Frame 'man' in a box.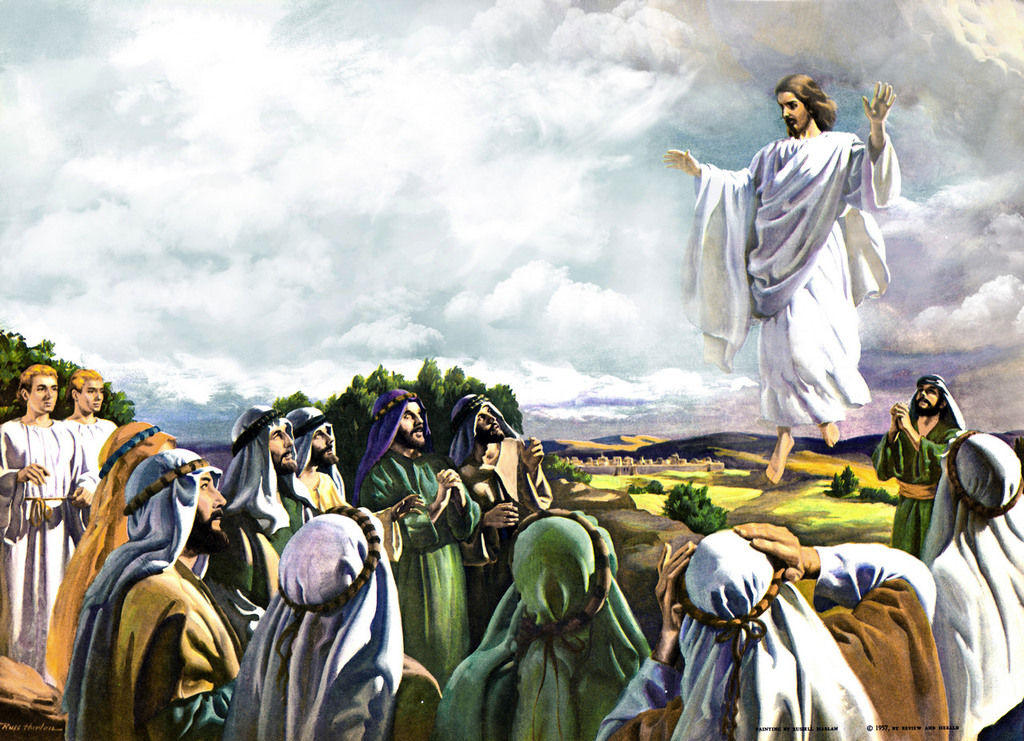
926:428:1023:740.
